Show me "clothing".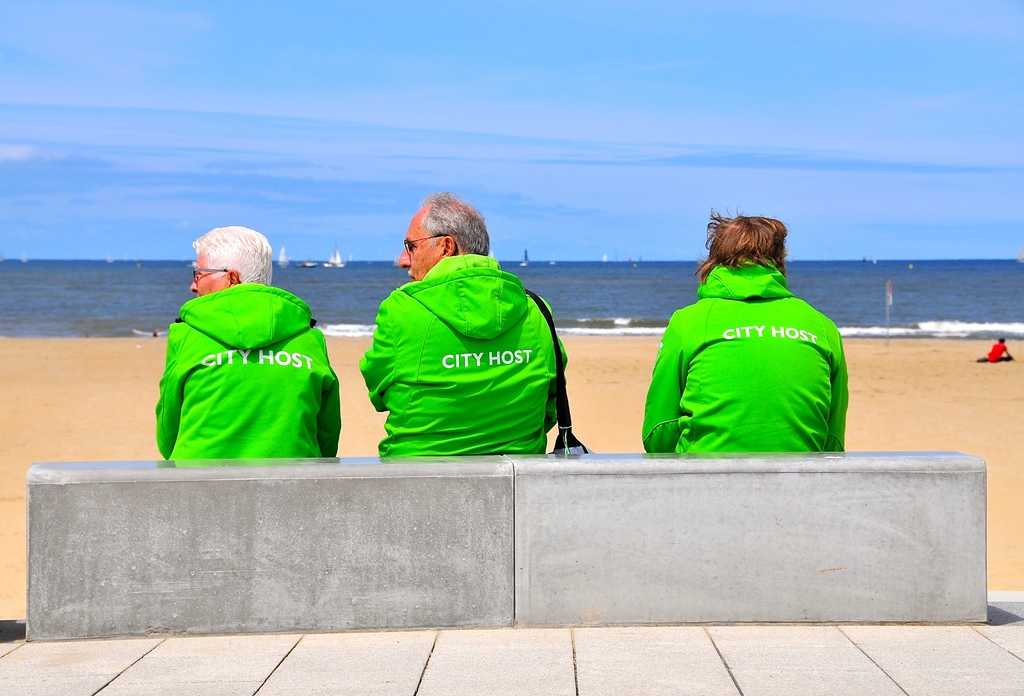
"clothing" is here: x1=643, y1=257, x2=848, y2=456.
